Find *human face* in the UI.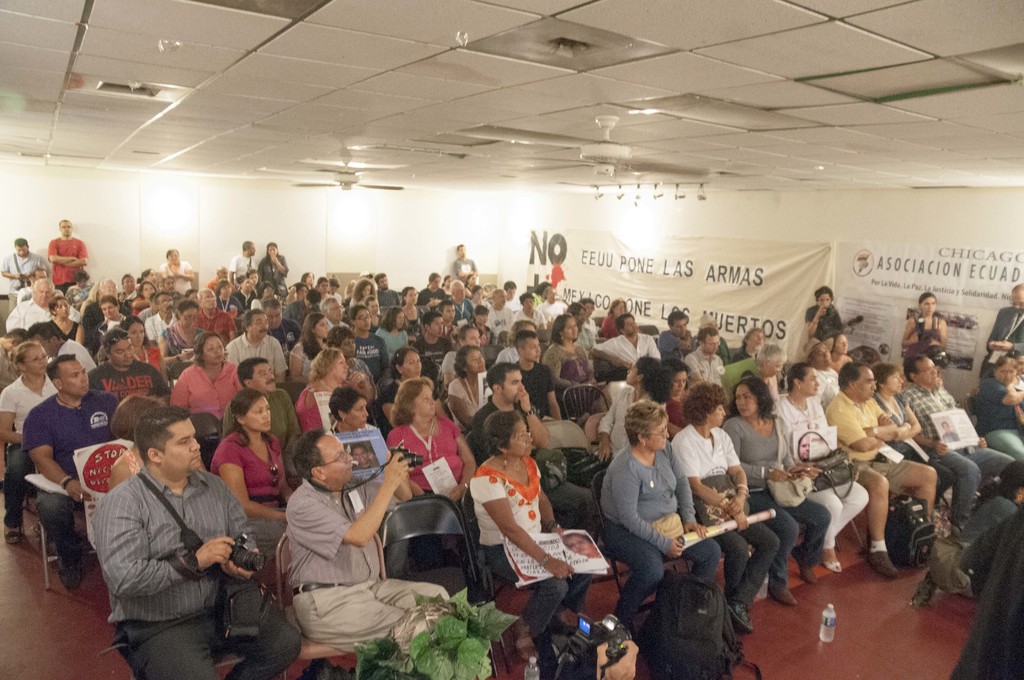
UI element at [left=648, top=417, right=666, bottom=450].
